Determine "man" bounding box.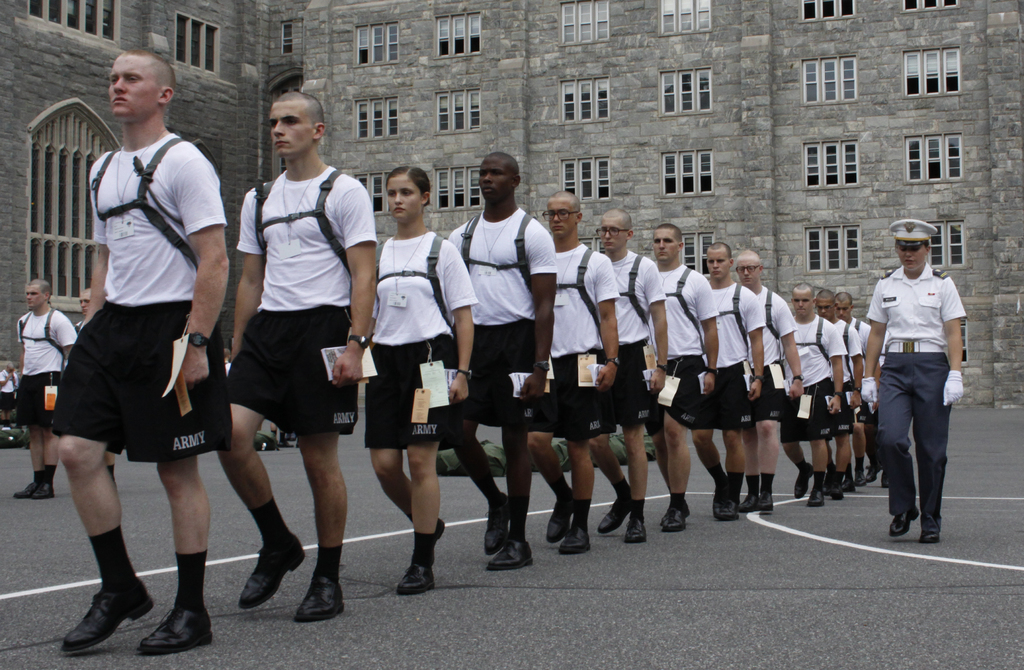
Determined: locate(596, 206, 670, 548).
